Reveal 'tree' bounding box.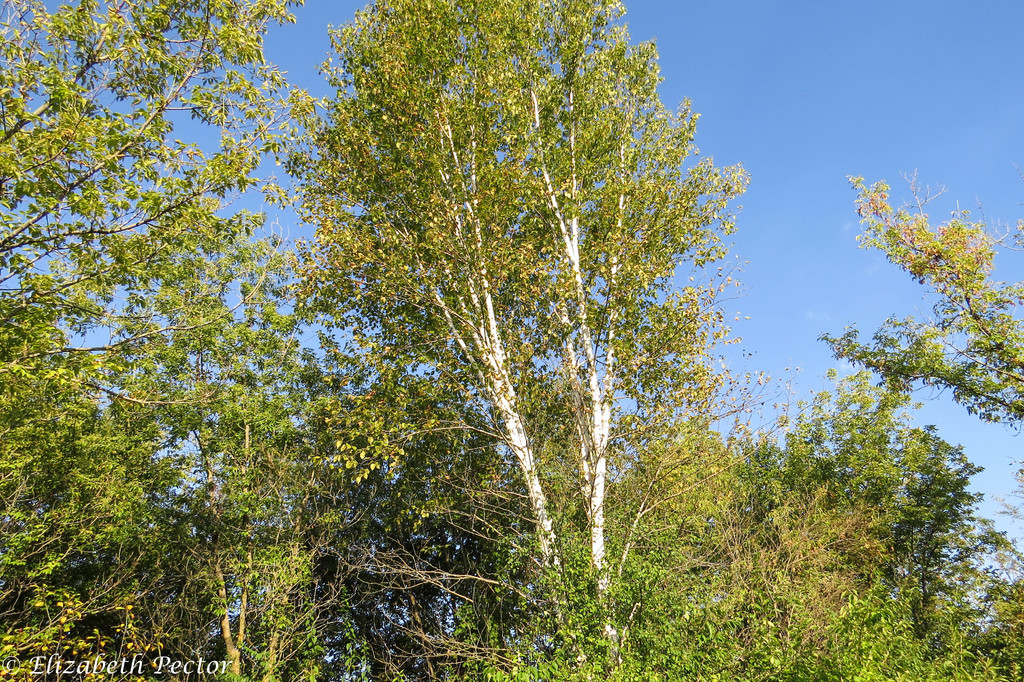
Revealed: 0 0 204 681.
